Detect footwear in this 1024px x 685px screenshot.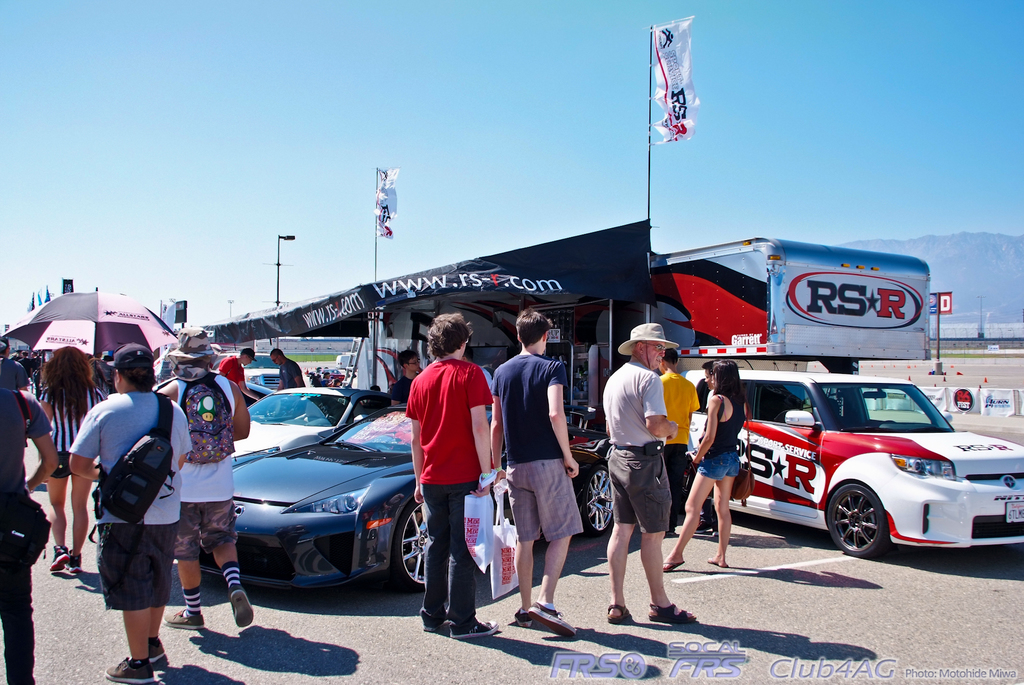
Detection: pyautogui.locateOnScreen(63, 548, 84, 576).
